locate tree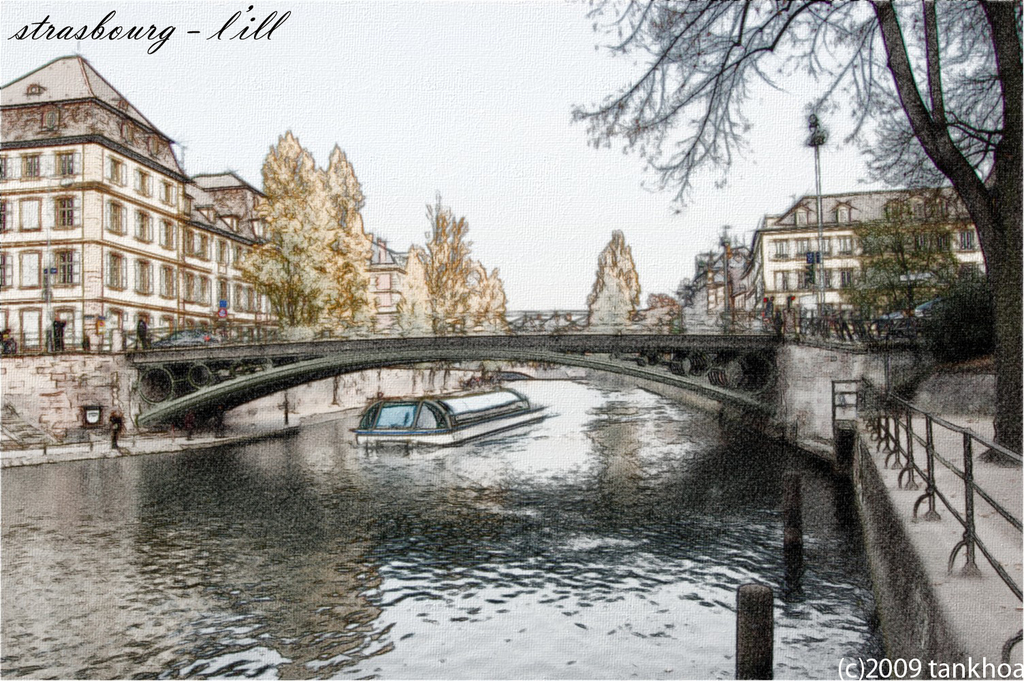
<box>418,191,483,332</box>
